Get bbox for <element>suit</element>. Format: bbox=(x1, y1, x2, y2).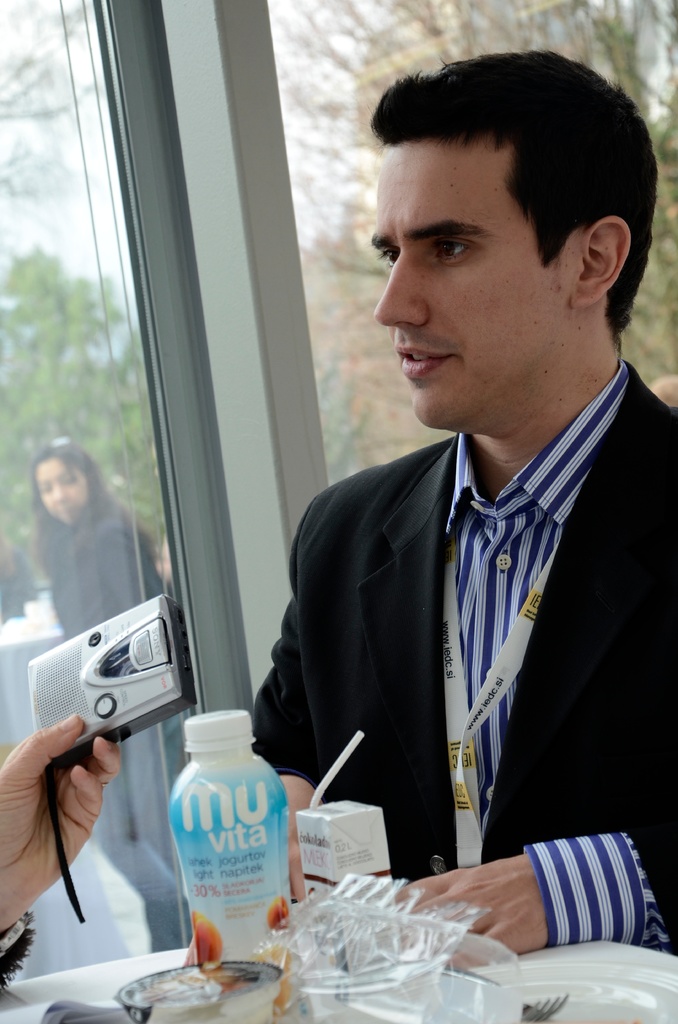
bbox=(273, 278, 658, 908).
